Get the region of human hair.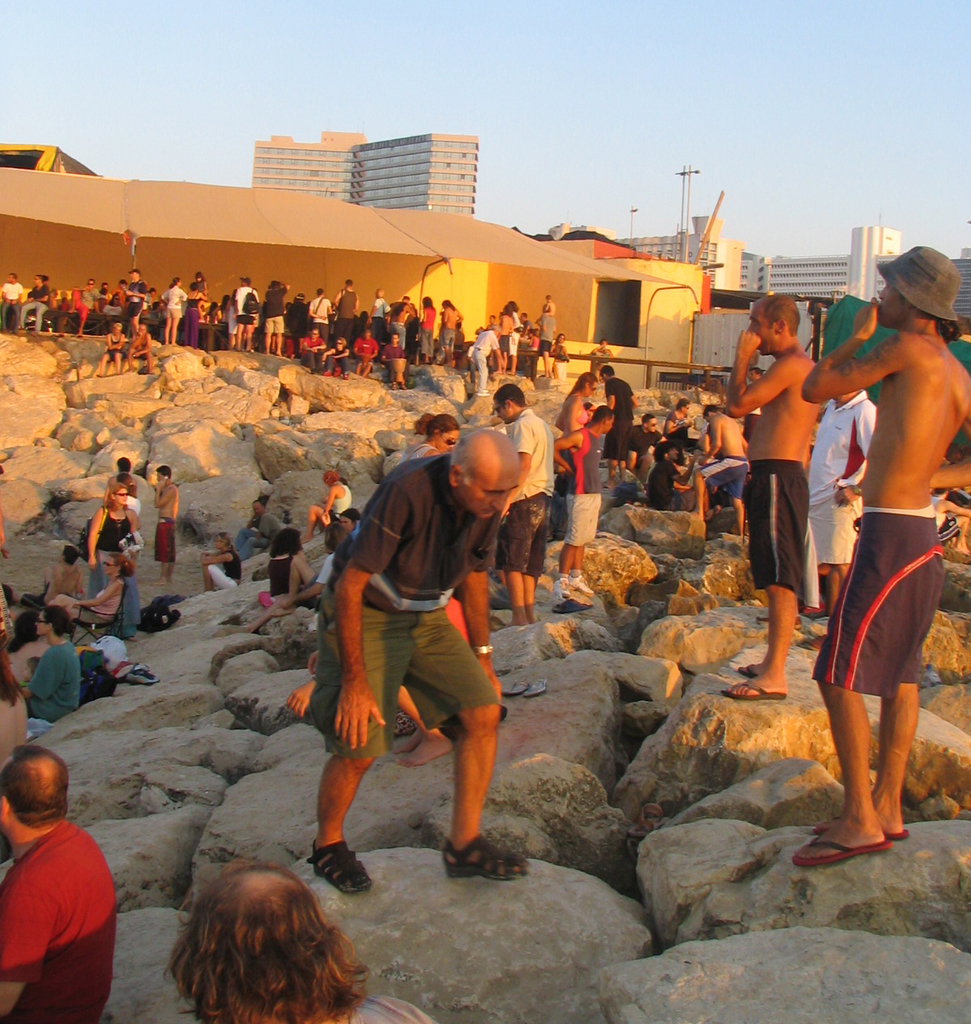
box=[158, 465, 172, 481].
